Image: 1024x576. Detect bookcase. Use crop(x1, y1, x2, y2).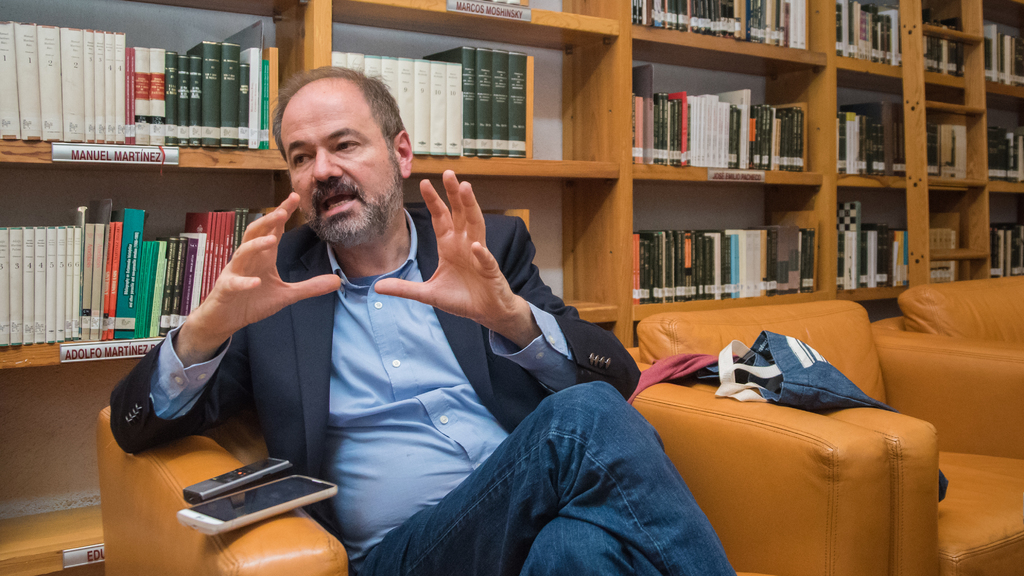
crop(18, 21, 1000, 508).
